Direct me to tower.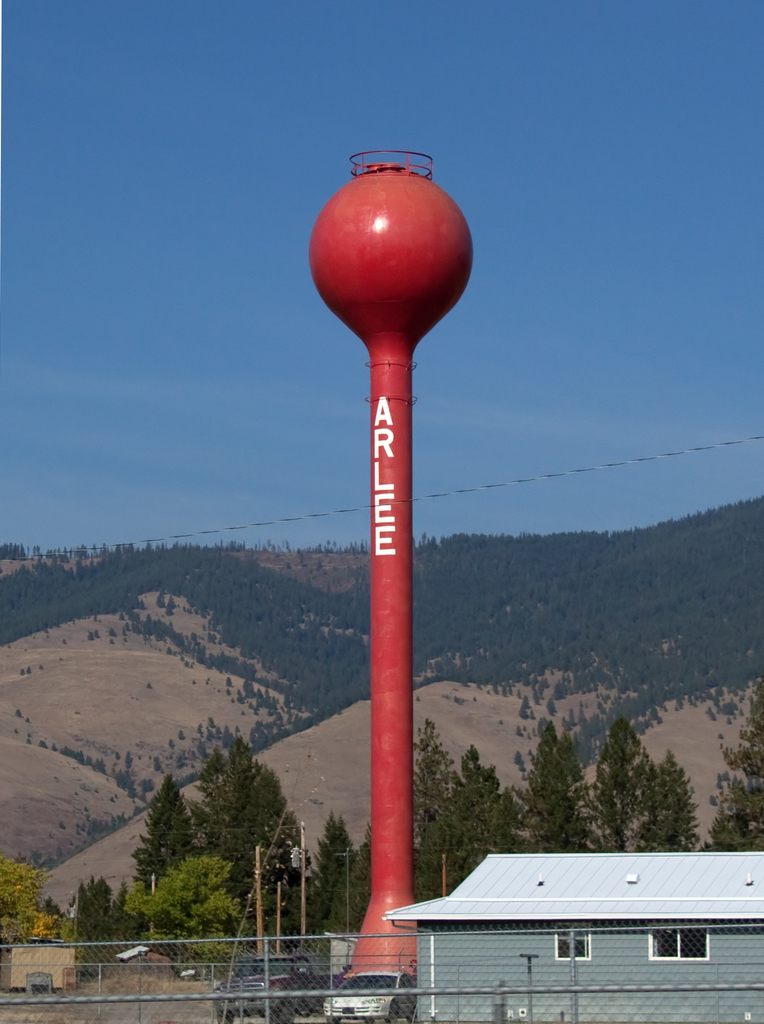
Direction: 307:146:476:979.
